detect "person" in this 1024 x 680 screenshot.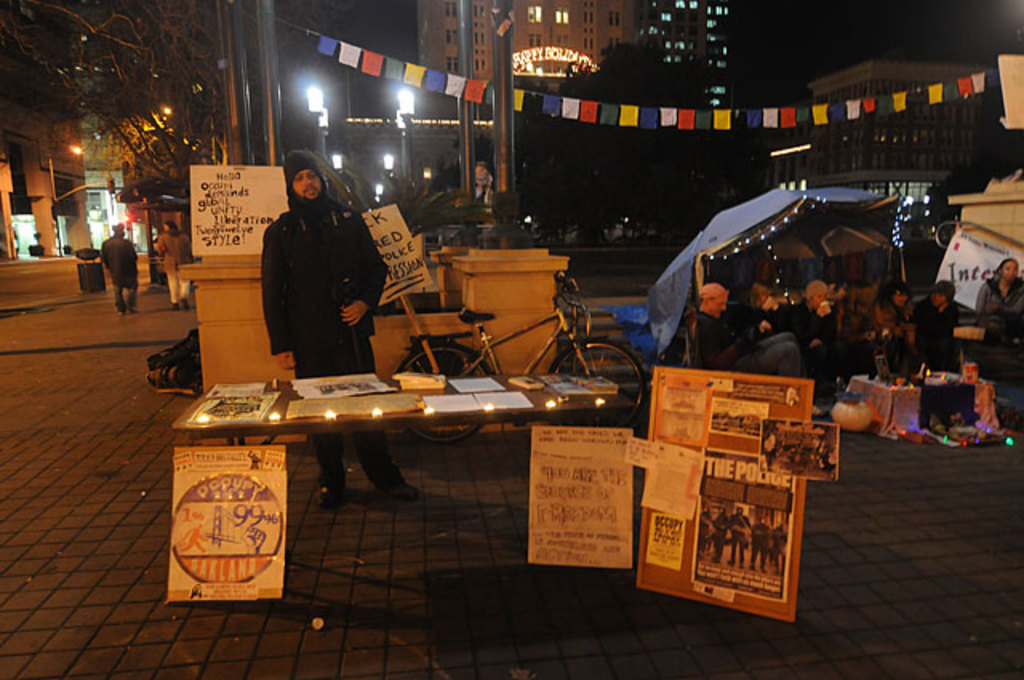
Detection: box=[230, 149, 402, 466].
